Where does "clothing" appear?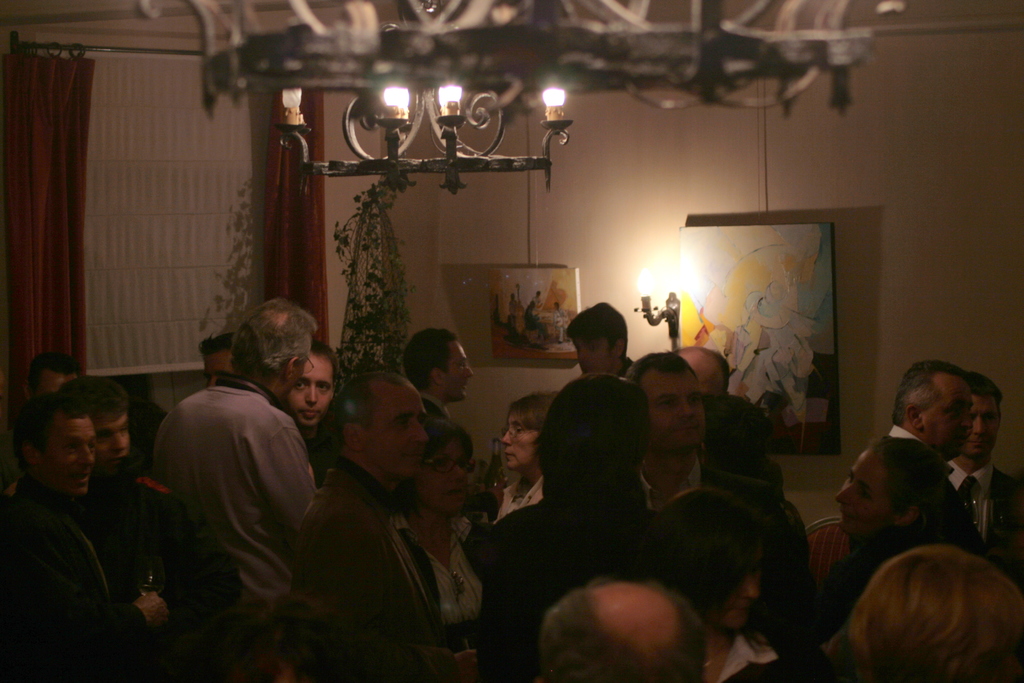
Appears at x1=628, y1=462, x2=781, y2=634.
